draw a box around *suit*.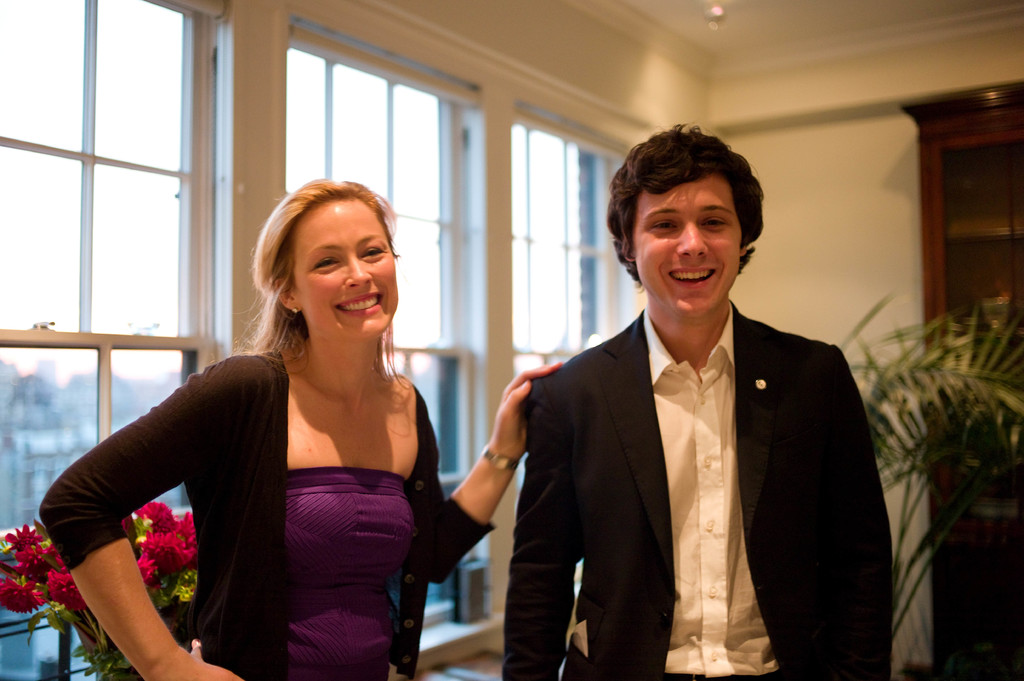
crop(500, 298, 904, 680).
